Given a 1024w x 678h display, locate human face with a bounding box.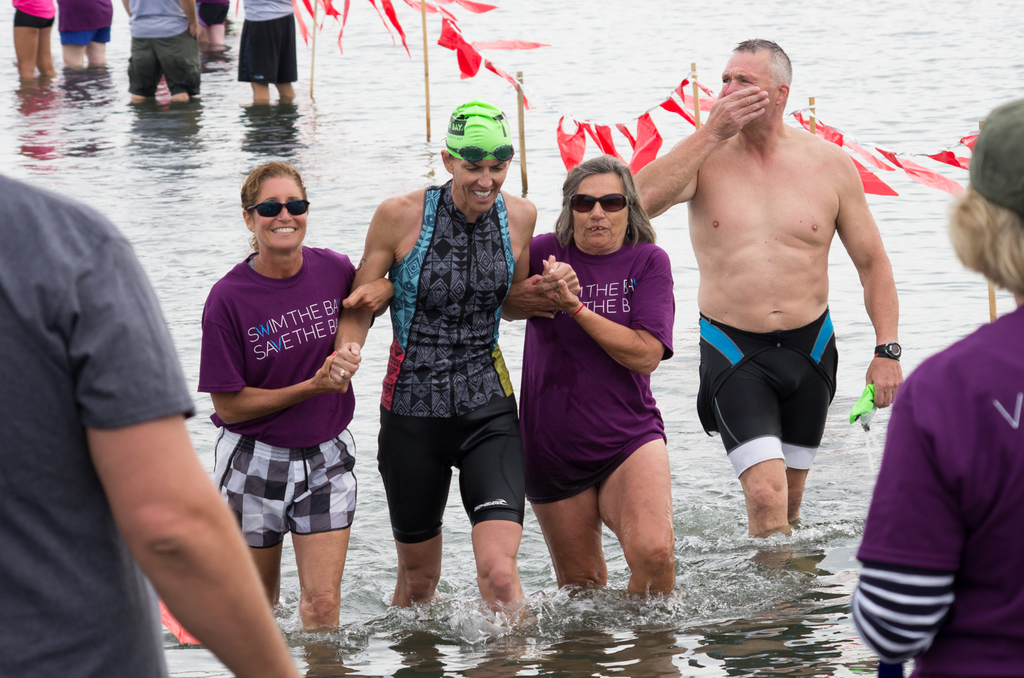
Located: crop(255, 178, 309, 247).
